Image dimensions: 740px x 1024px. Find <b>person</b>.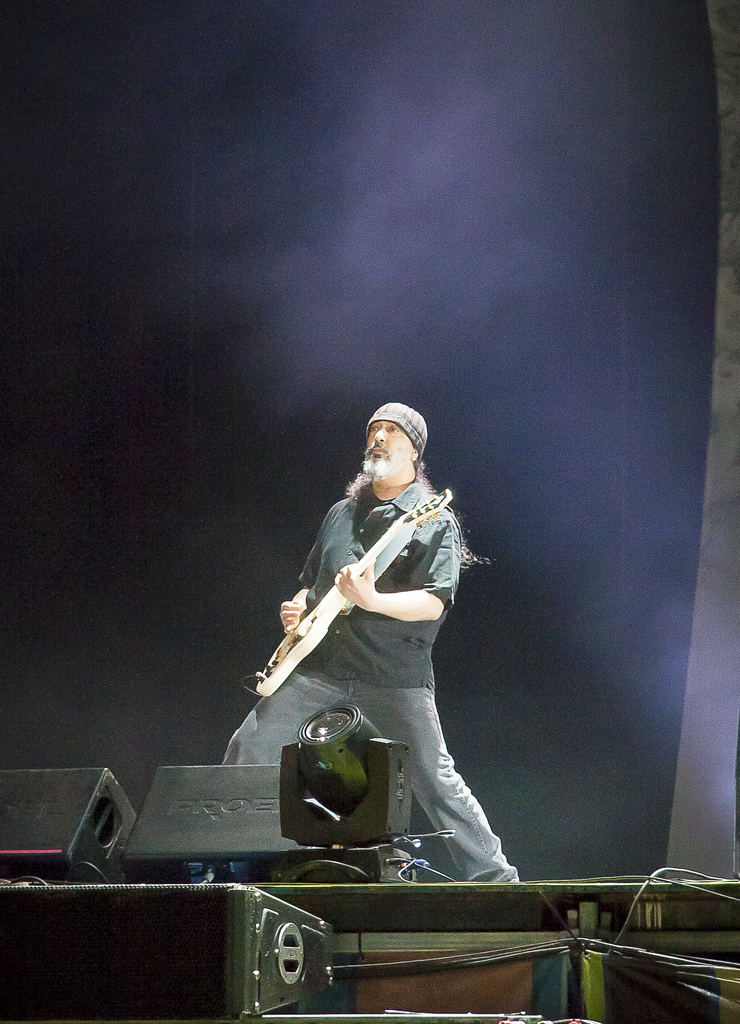
(213, 404, 525, 881).
